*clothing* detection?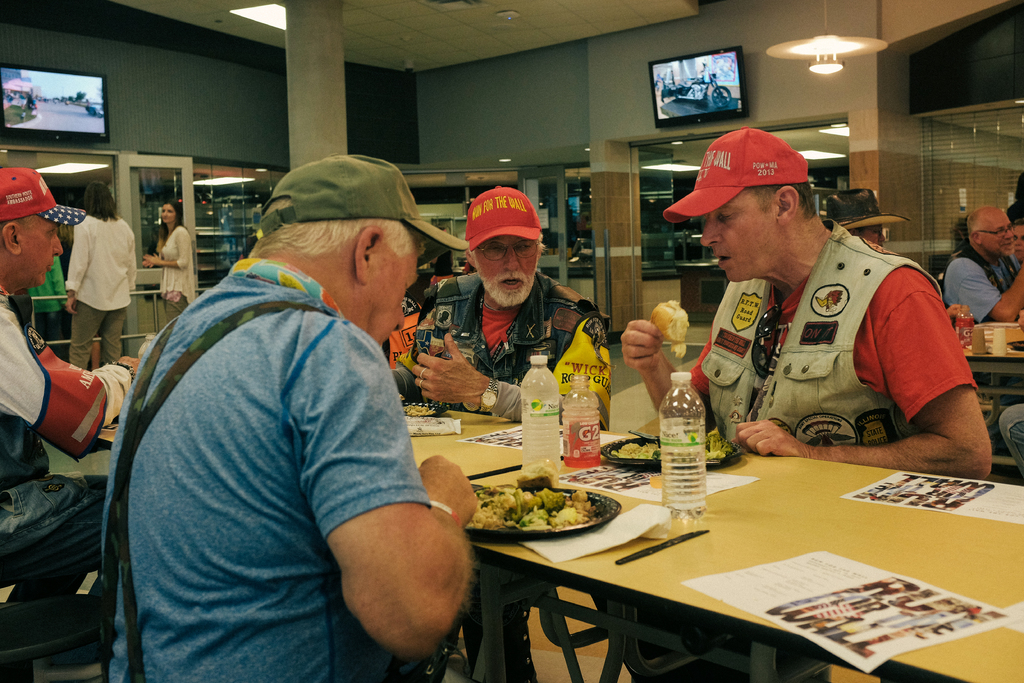
crop(65, 209, 140, 368)
